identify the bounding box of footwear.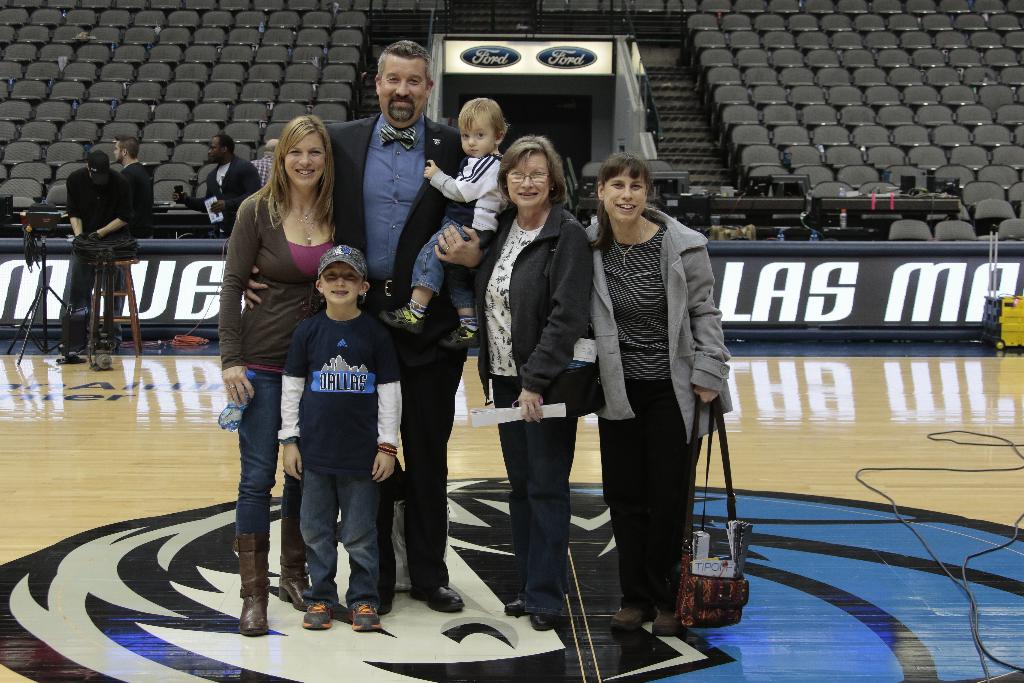
{"x1": 607, "y1": 598, "x2": 656, "y2": 631}.
